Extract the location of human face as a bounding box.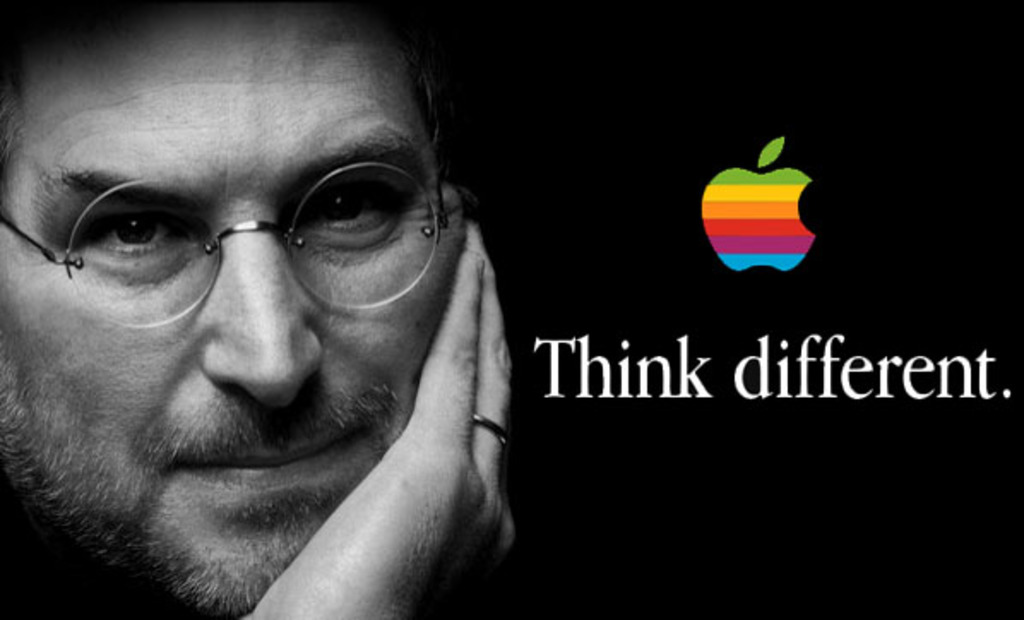
region(0, 0, 467, 618).
